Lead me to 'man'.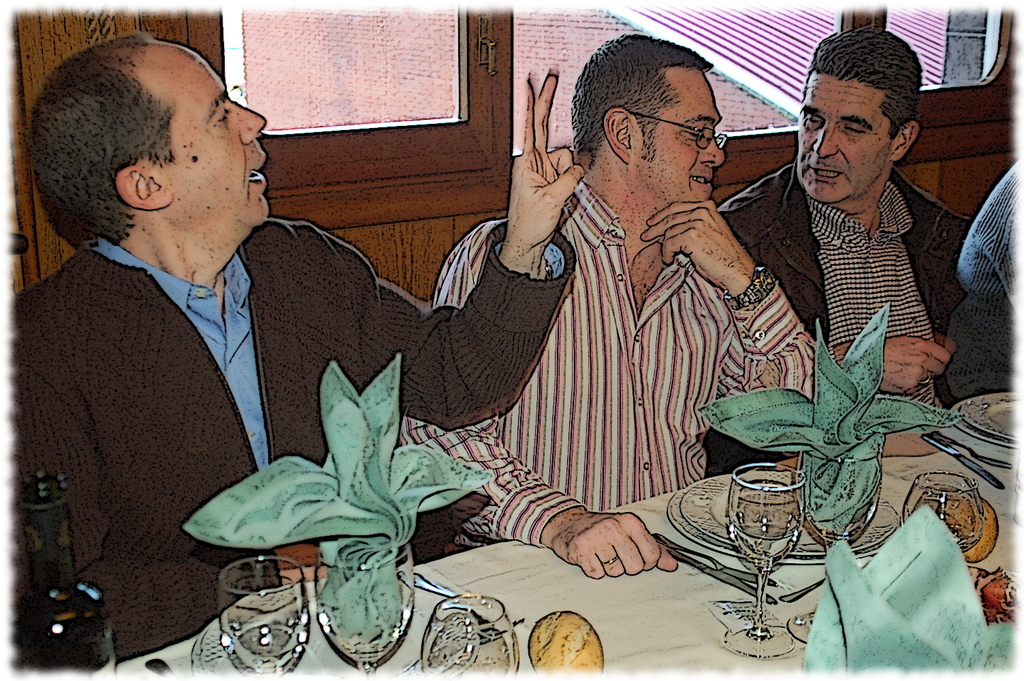
Lead to l=69, t=14, r=596, b=654.
